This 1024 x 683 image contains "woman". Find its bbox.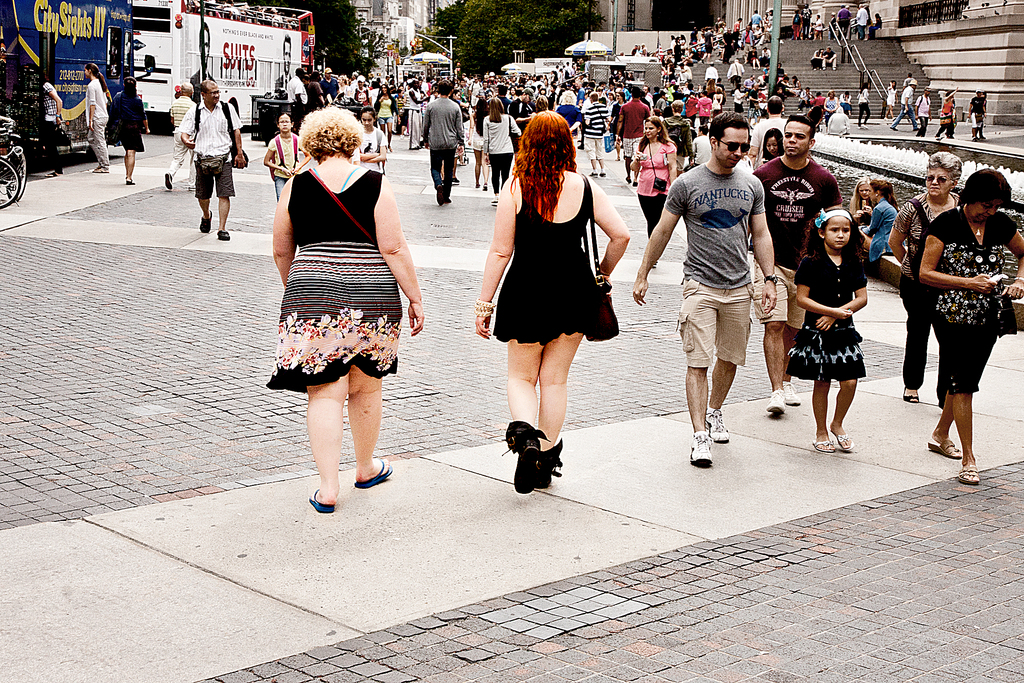
(911,161,1023,481).
